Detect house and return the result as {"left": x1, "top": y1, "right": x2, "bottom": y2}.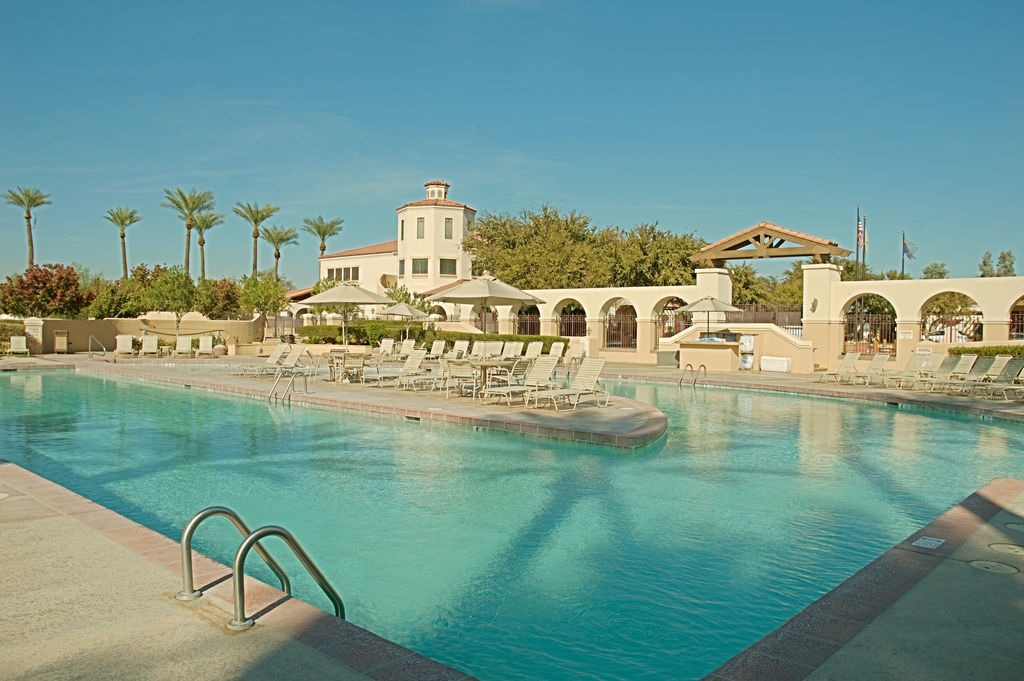
{"left": 317, "top": 182, "right": 474, "bottom": 322}.
